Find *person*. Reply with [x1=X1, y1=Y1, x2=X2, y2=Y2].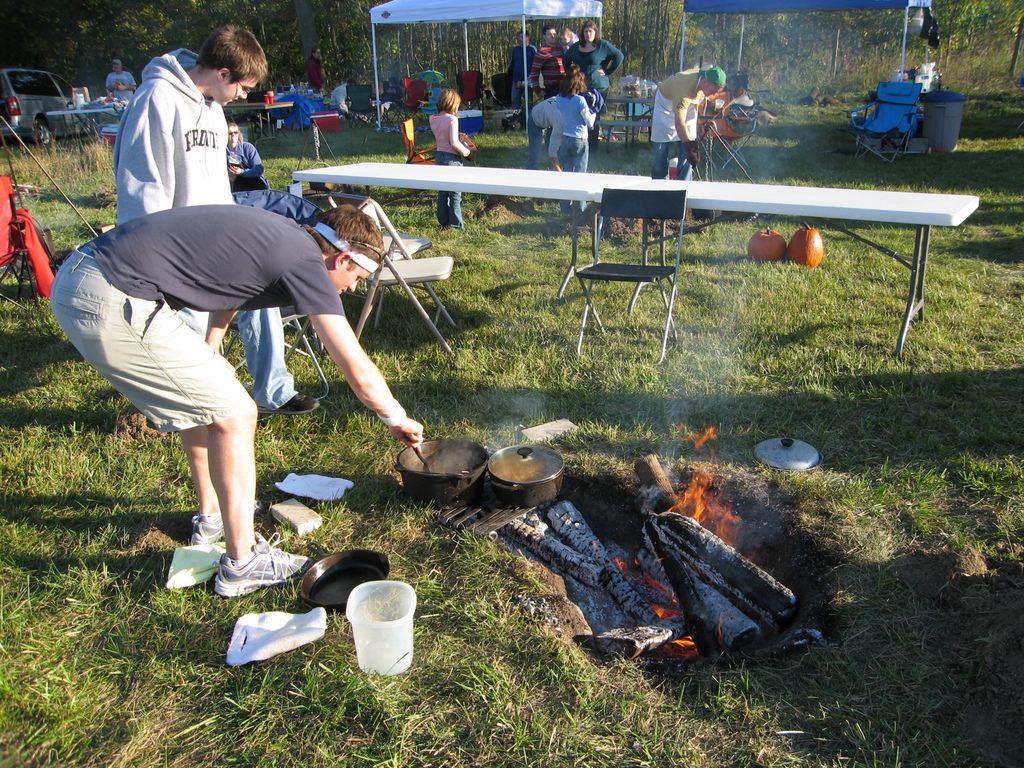
[x1=100, y1=57, x2=148, y2=113].
